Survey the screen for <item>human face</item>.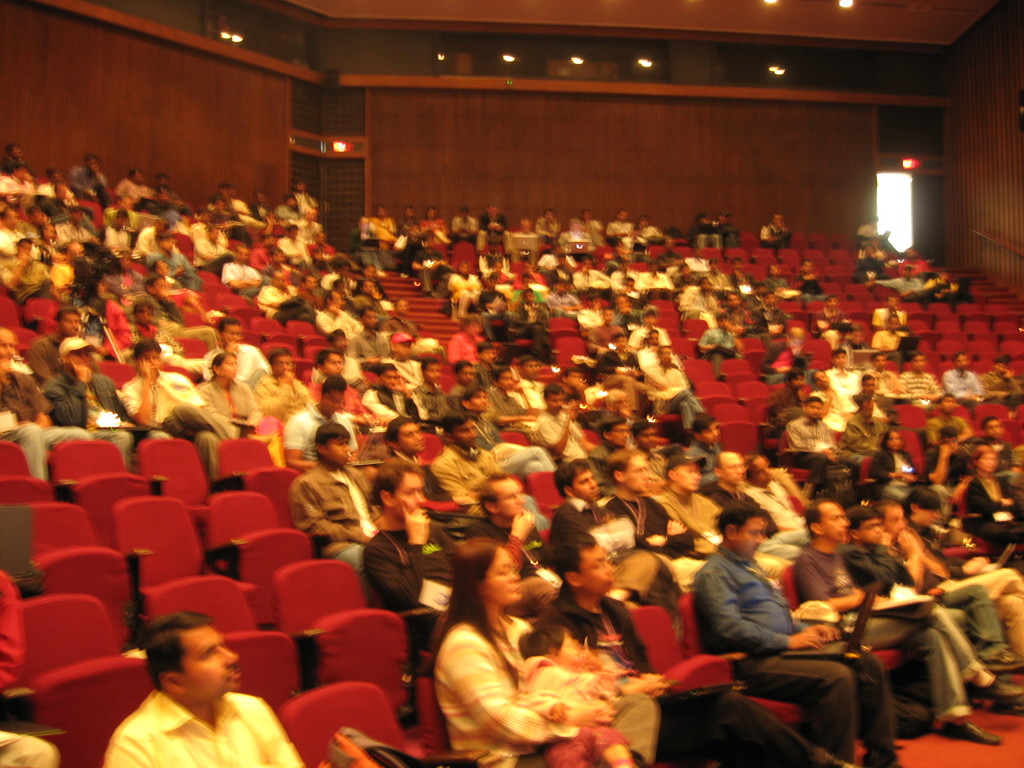
Survey found: (580, 545, 613, 593).
